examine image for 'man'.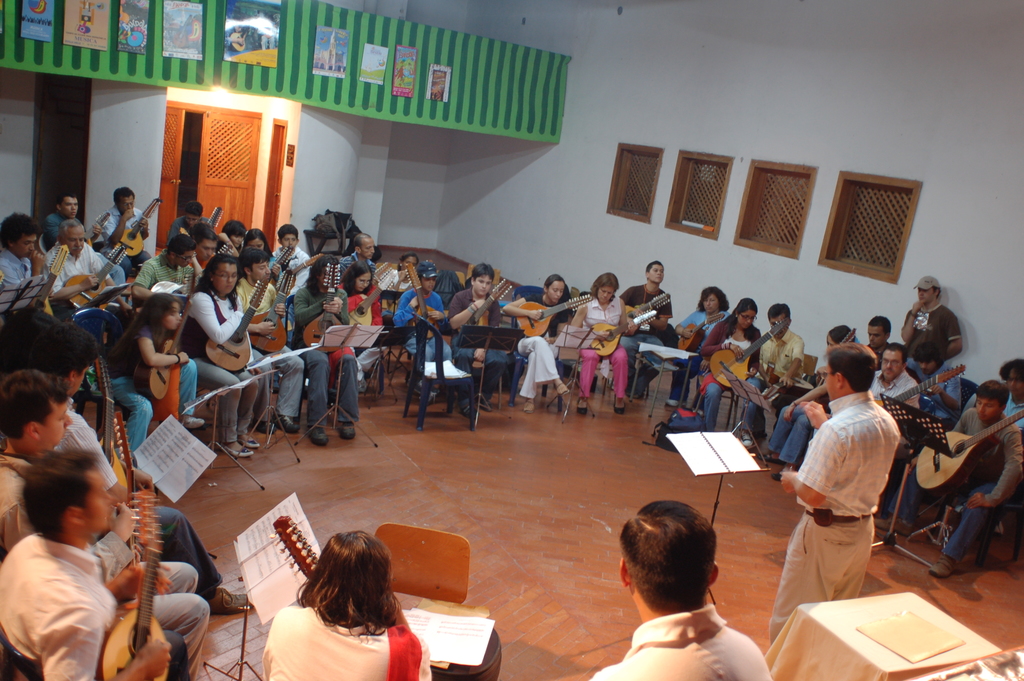
Examination result: x1=129 y1=233 x2=202 y2=301.
